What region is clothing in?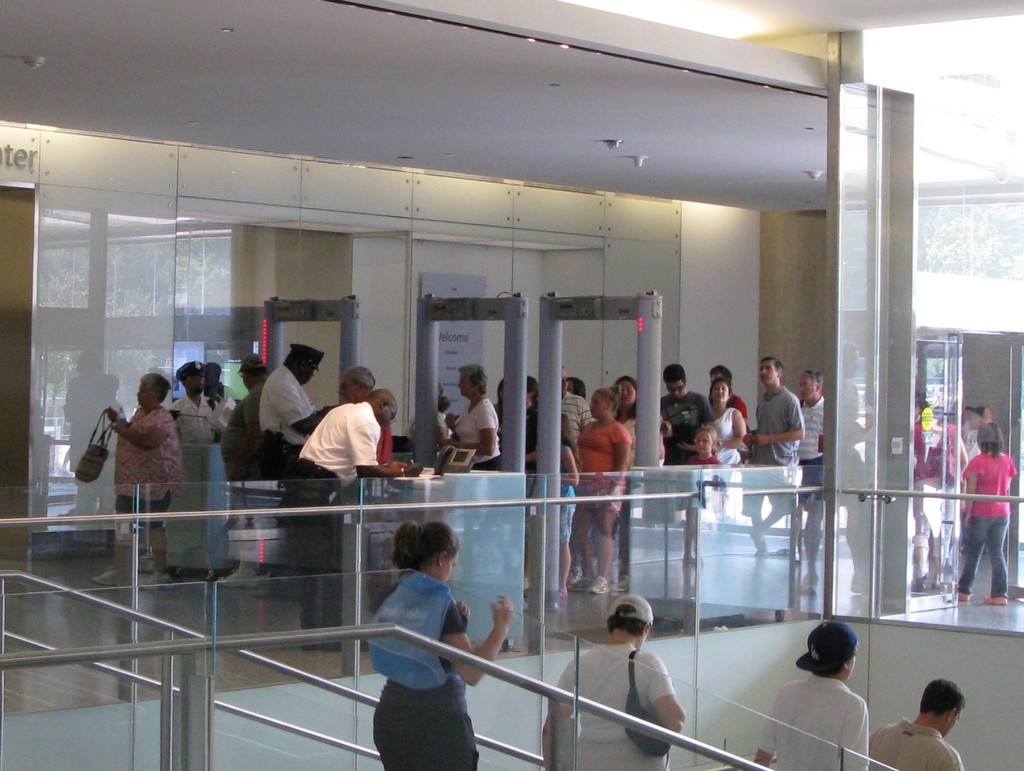
{"left": 285, "top": 455, "right": 345, "bottom": 638}.
